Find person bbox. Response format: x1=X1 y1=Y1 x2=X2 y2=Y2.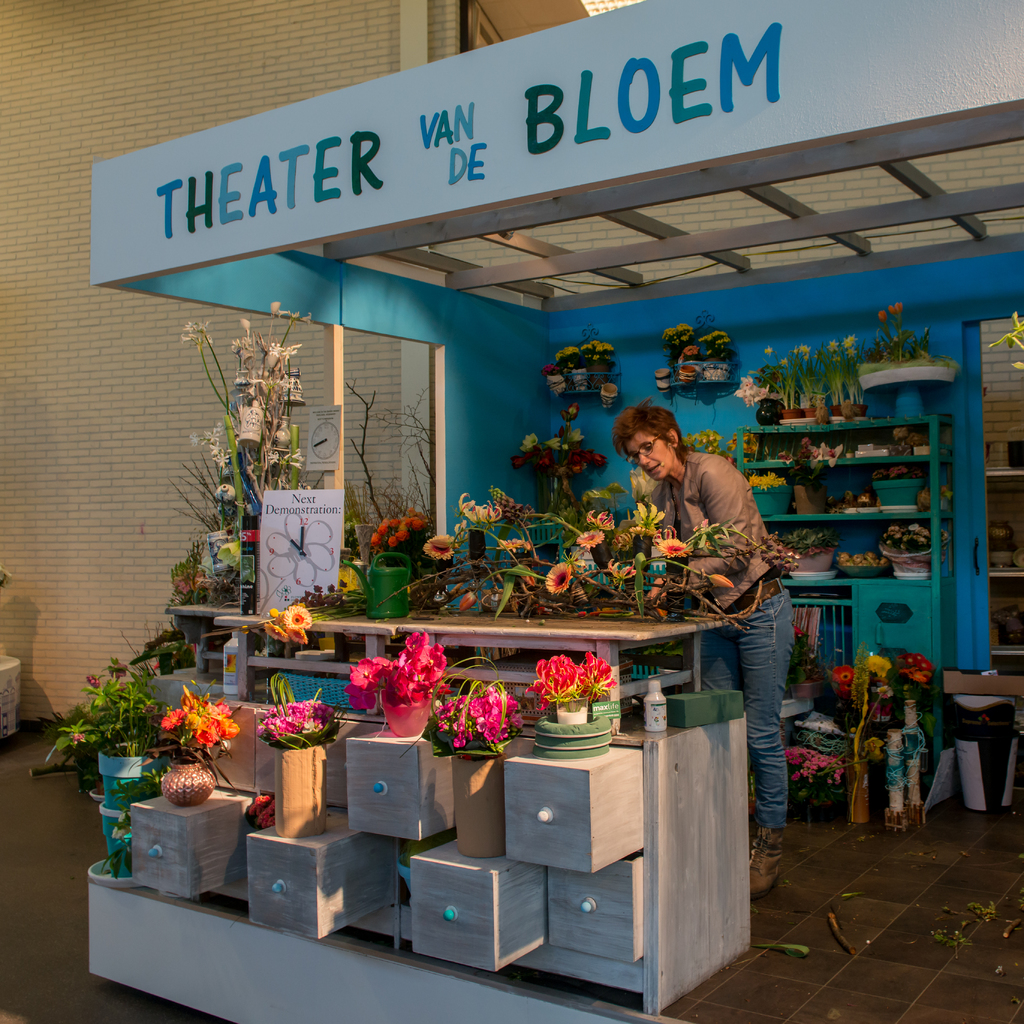
x1=614 y1=372 x2=812 y2=829.
